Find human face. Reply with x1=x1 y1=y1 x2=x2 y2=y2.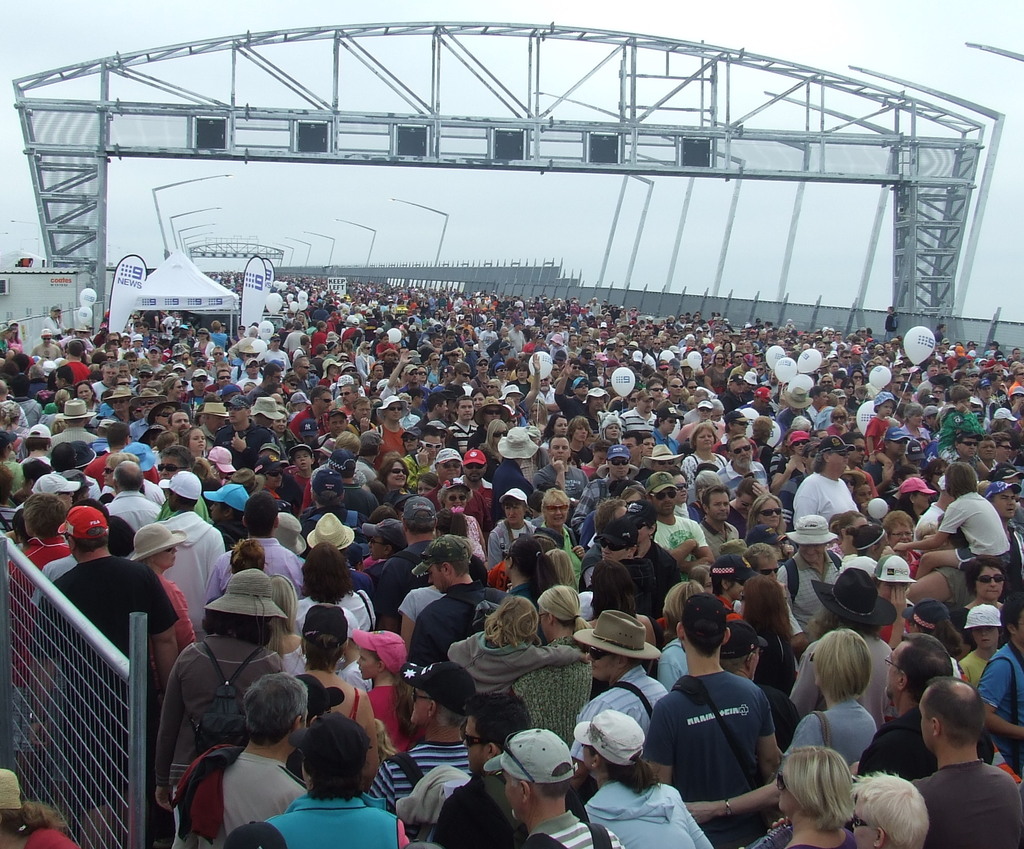
x1=257 y1=414 x2=273 y2=428.
